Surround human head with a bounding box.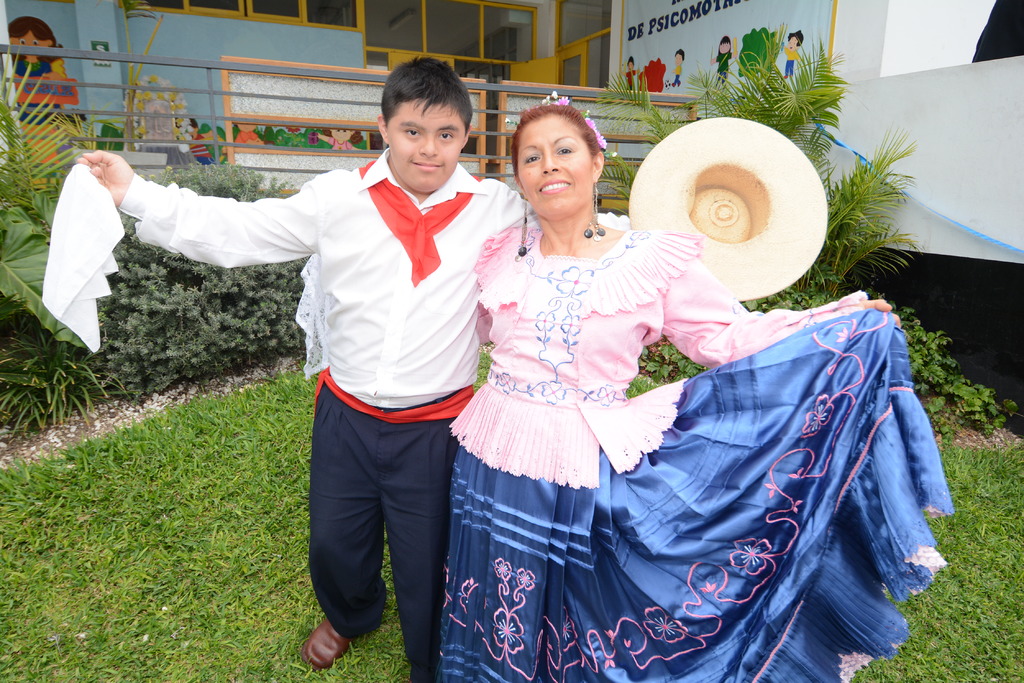
[left=238, top=124, right=257, bottom=136].
